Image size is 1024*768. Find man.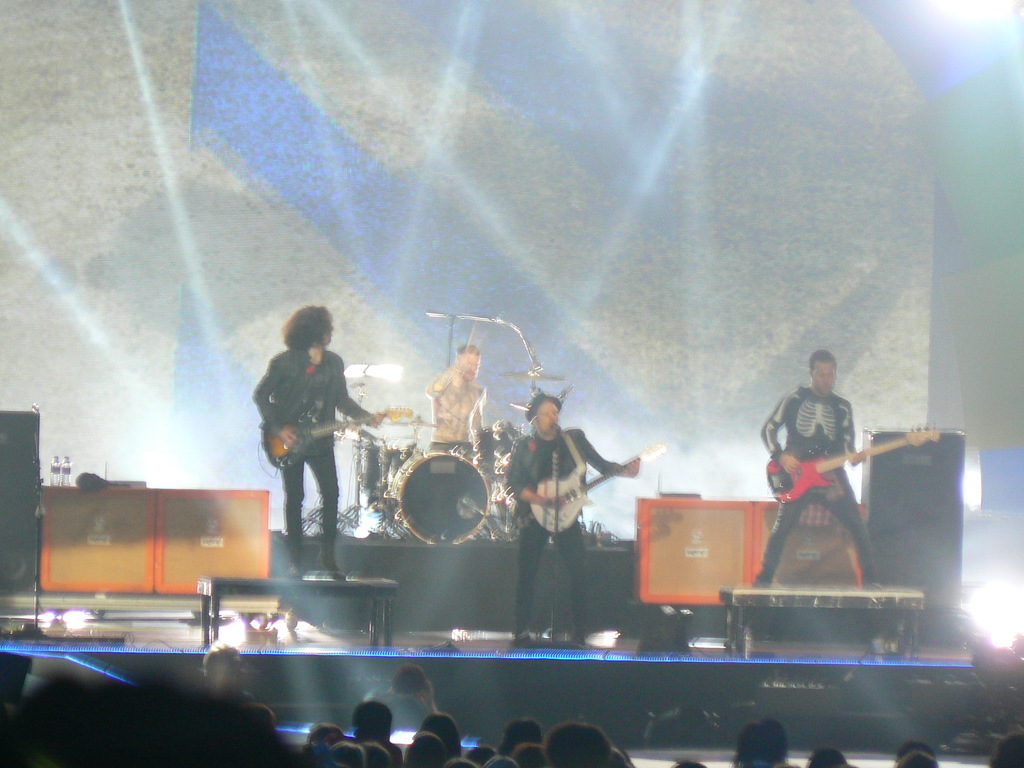
{"x1": 501, "y1": 389, "x2": 642, "y2": 646}.
